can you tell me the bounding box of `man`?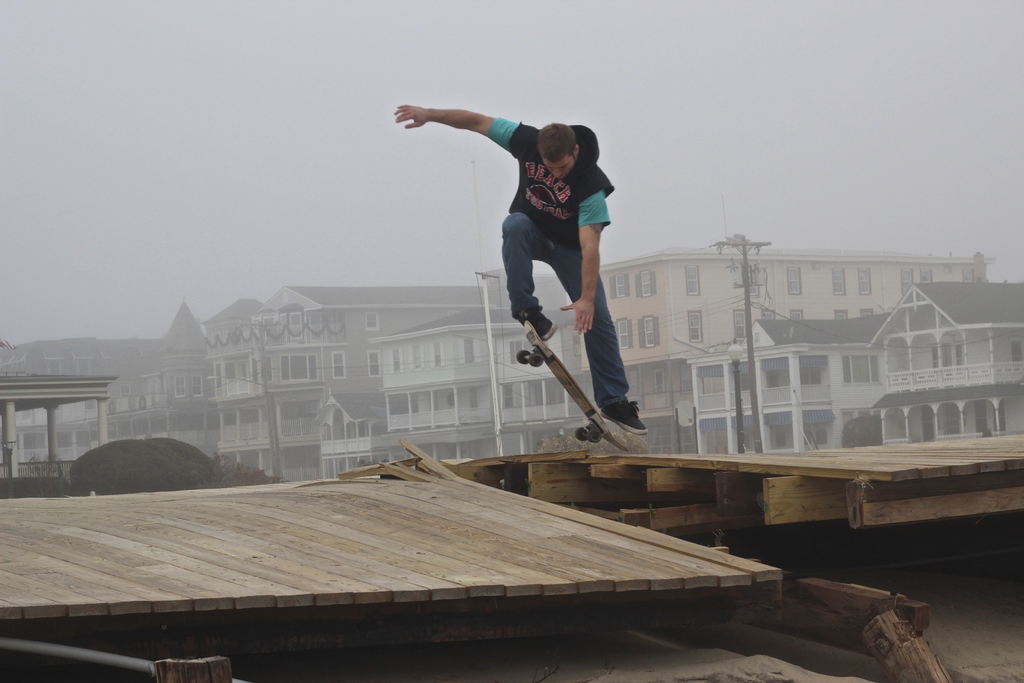
detection(409, 101, 655, 452).
